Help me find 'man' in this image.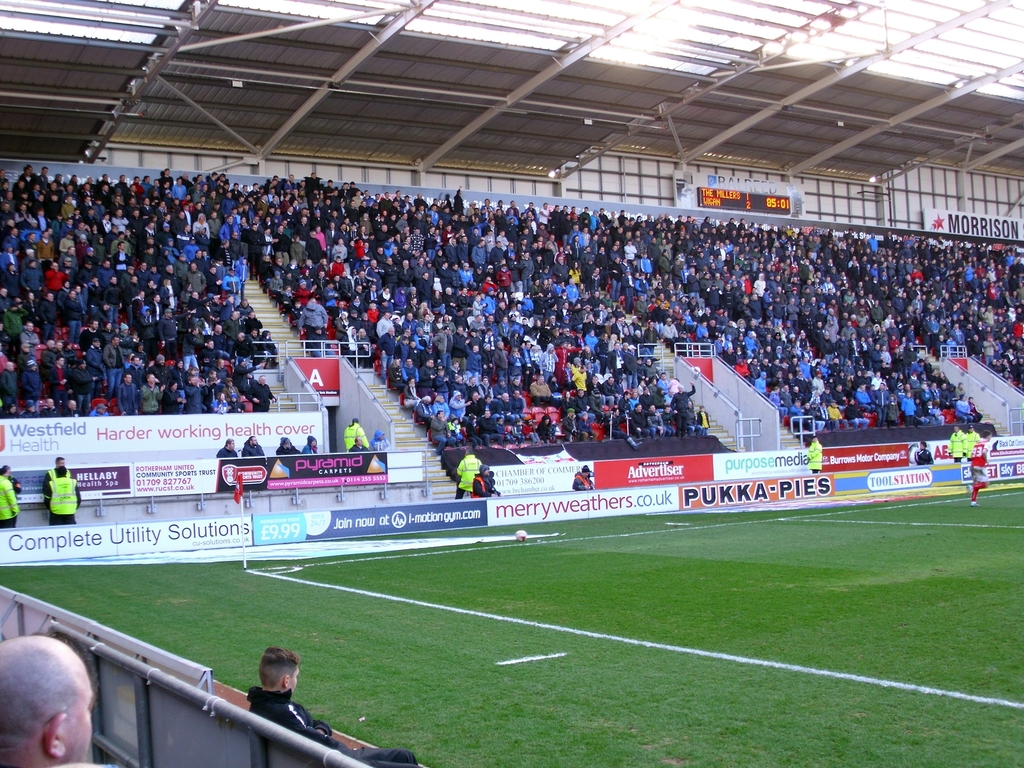
Found it: (x1=473, y1=463, x2=499, y2=498).
